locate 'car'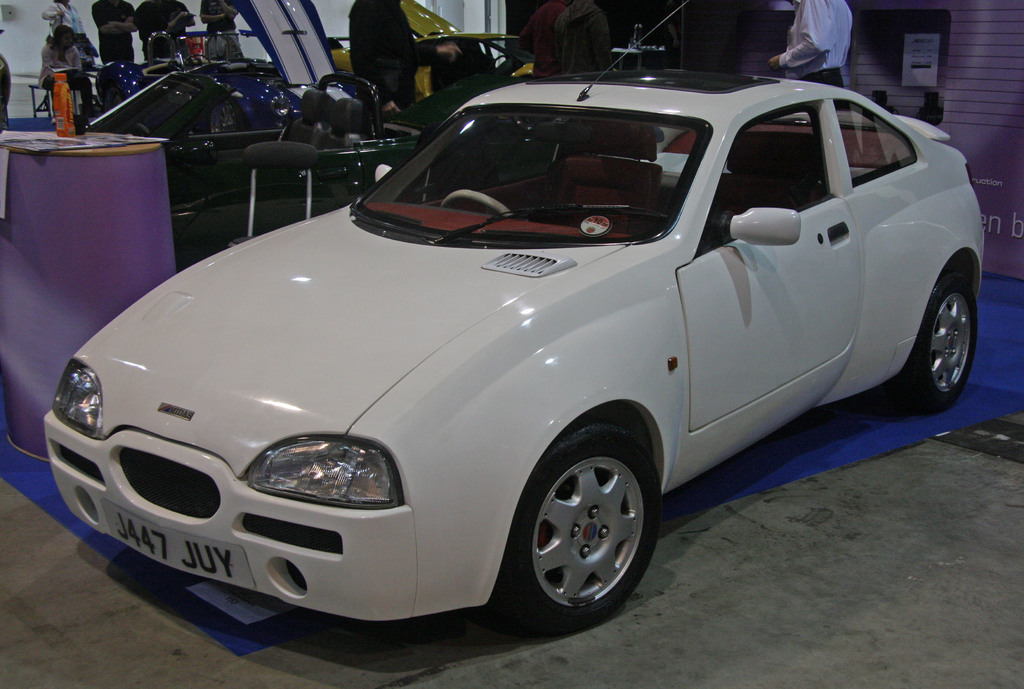
<region>38, 0, 986, 667</region>
